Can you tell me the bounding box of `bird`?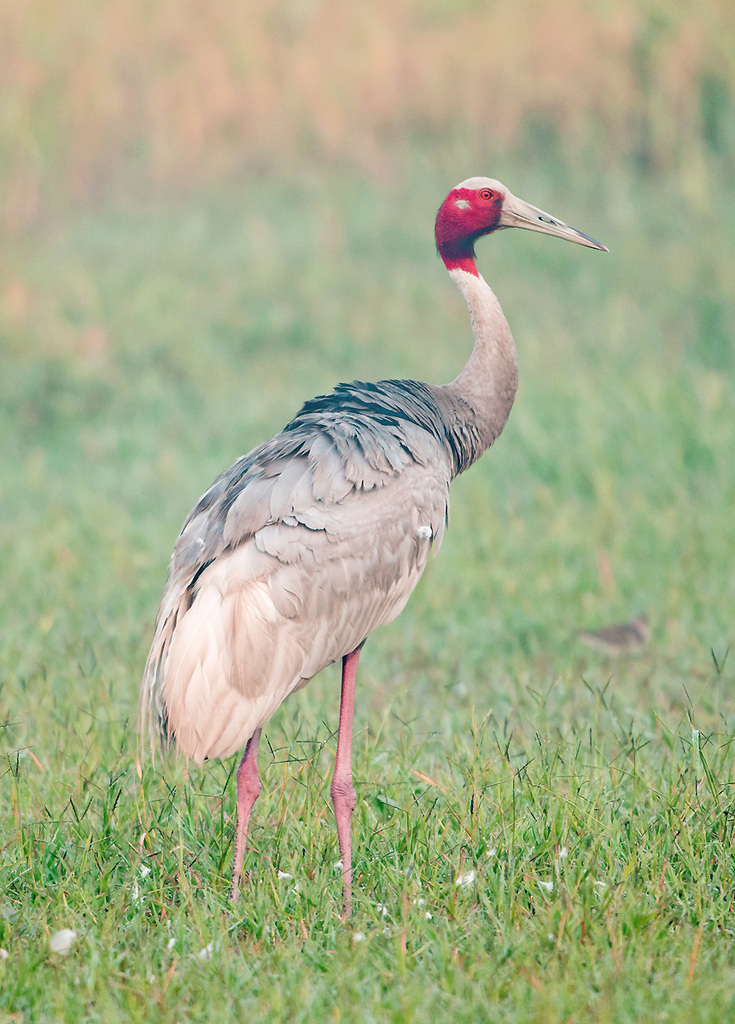
(x1=139, y1=180, x2=629, y2=878).
